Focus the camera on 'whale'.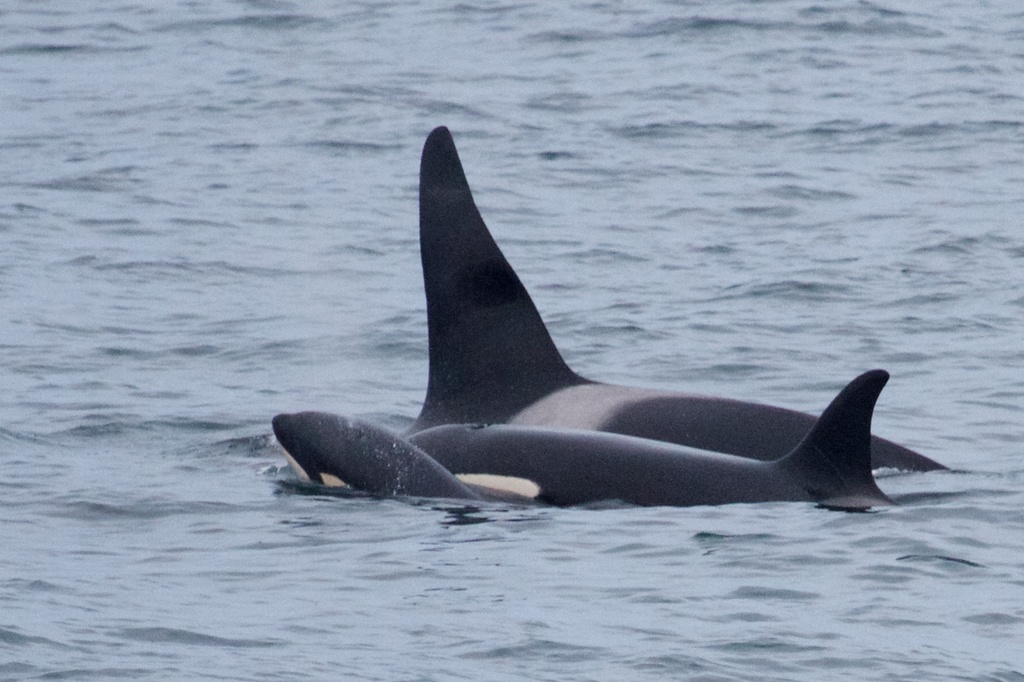
Focus region: [264, 409, 488, 501].
